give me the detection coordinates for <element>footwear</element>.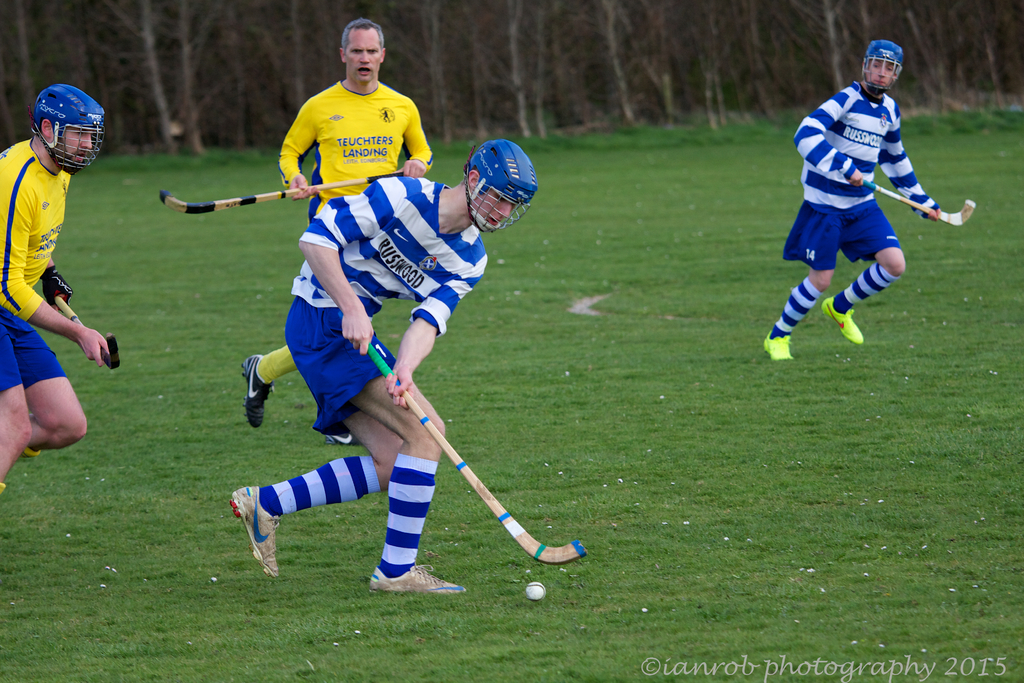
box(820, 294, 863, 344).
